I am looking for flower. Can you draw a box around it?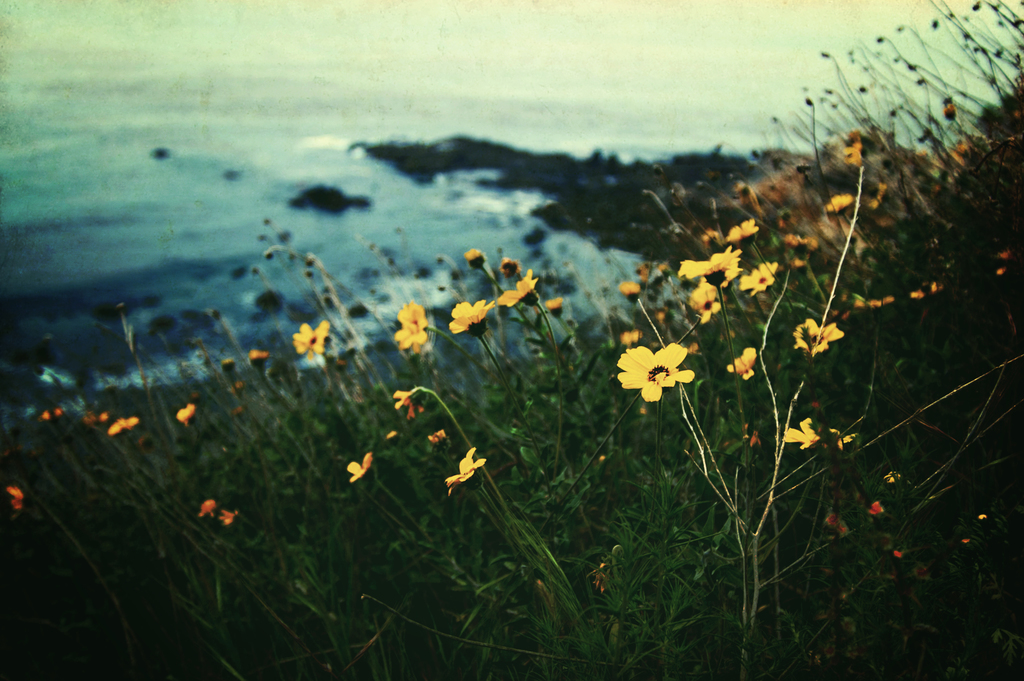
Sure, the bounding box is [left=612, top=277, right=646, bottom=299].
